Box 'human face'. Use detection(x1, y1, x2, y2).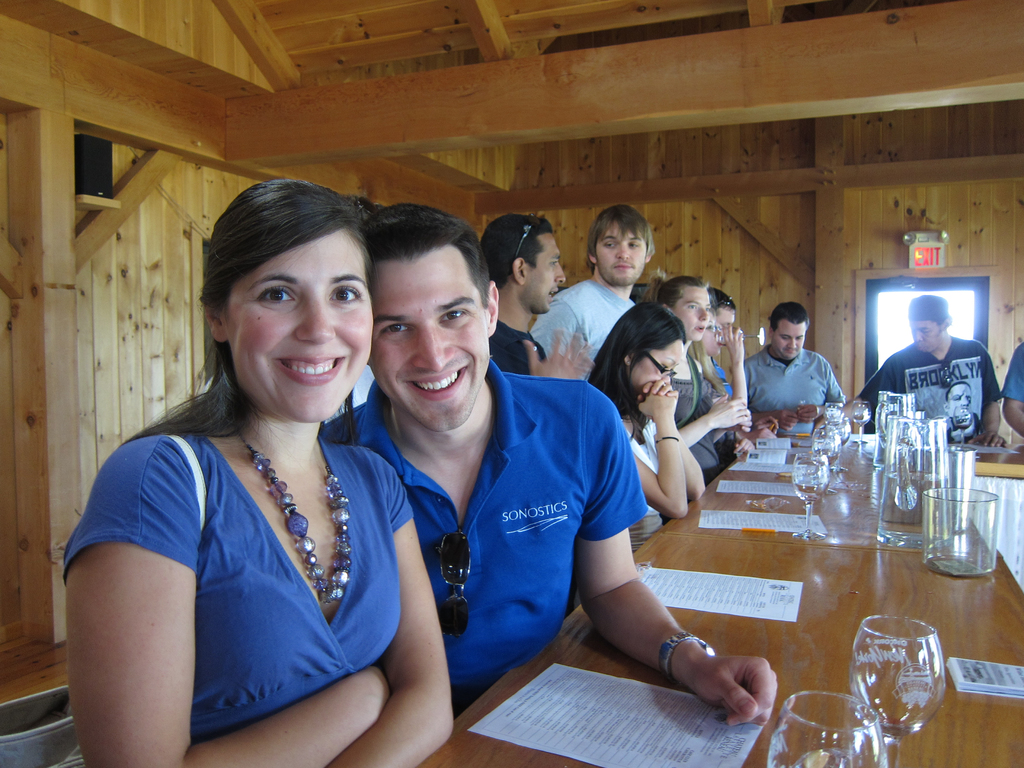
detection(708, 305, 740, 356).
